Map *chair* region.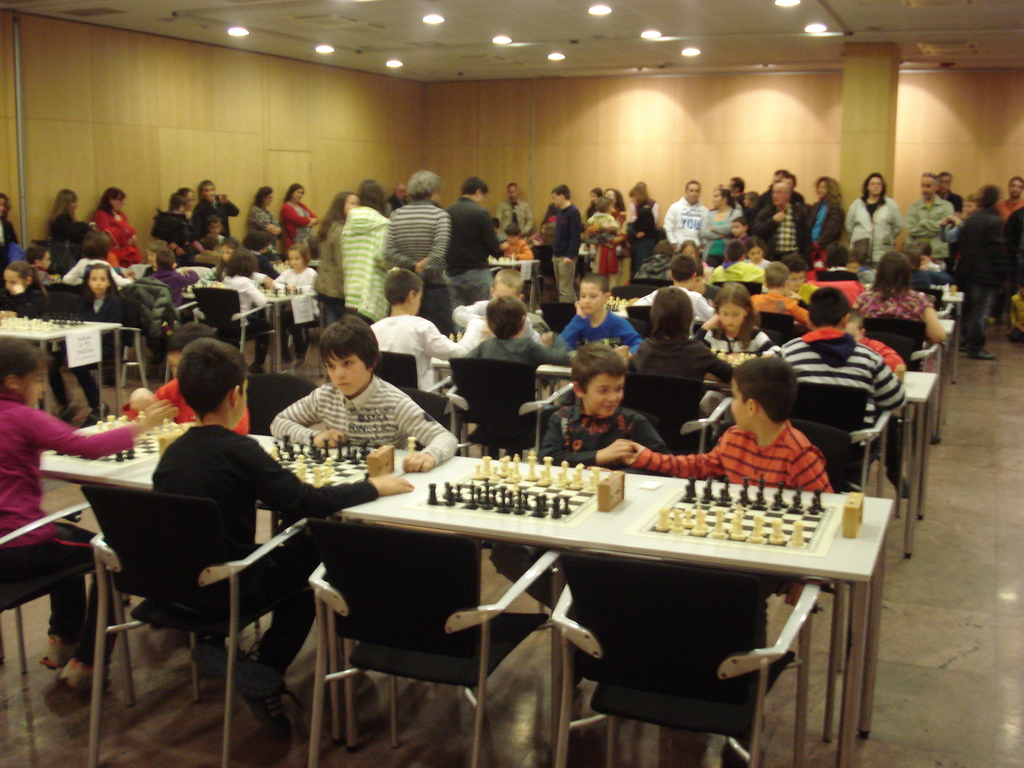
Mapped to {"x1": 634, "y1": 273, "x2": 676, "y2": 284}.
